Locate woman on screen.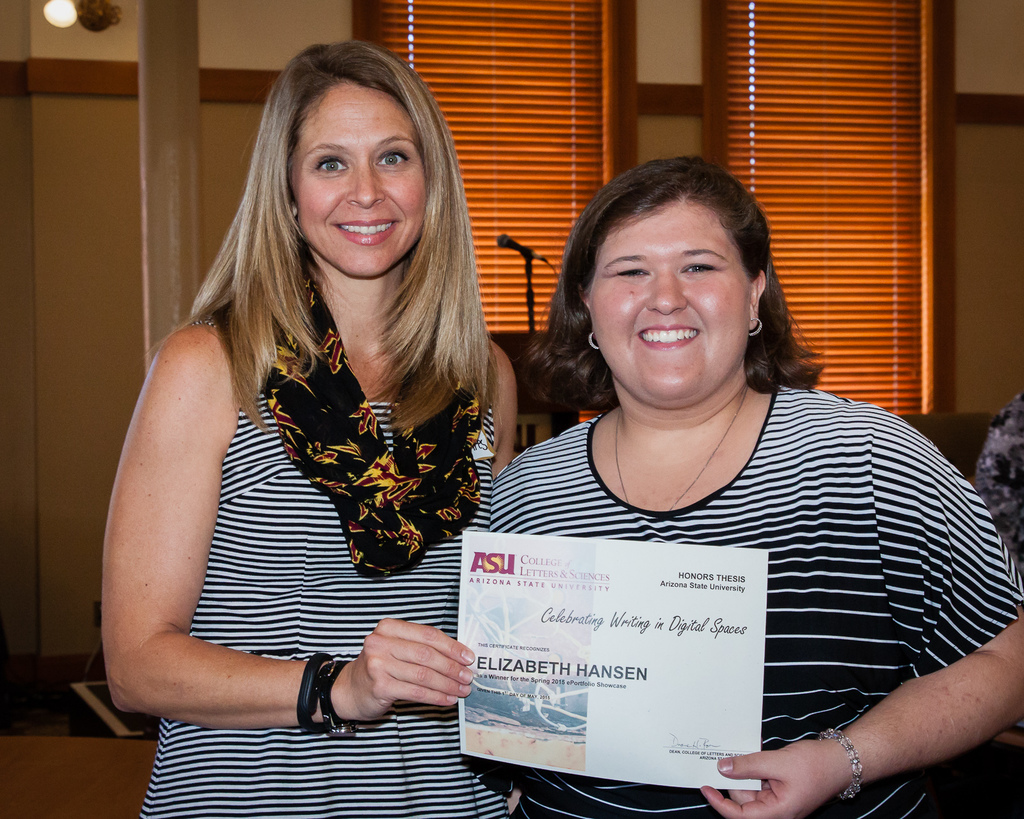
On screen at box=[59, 47, 500, 763].
